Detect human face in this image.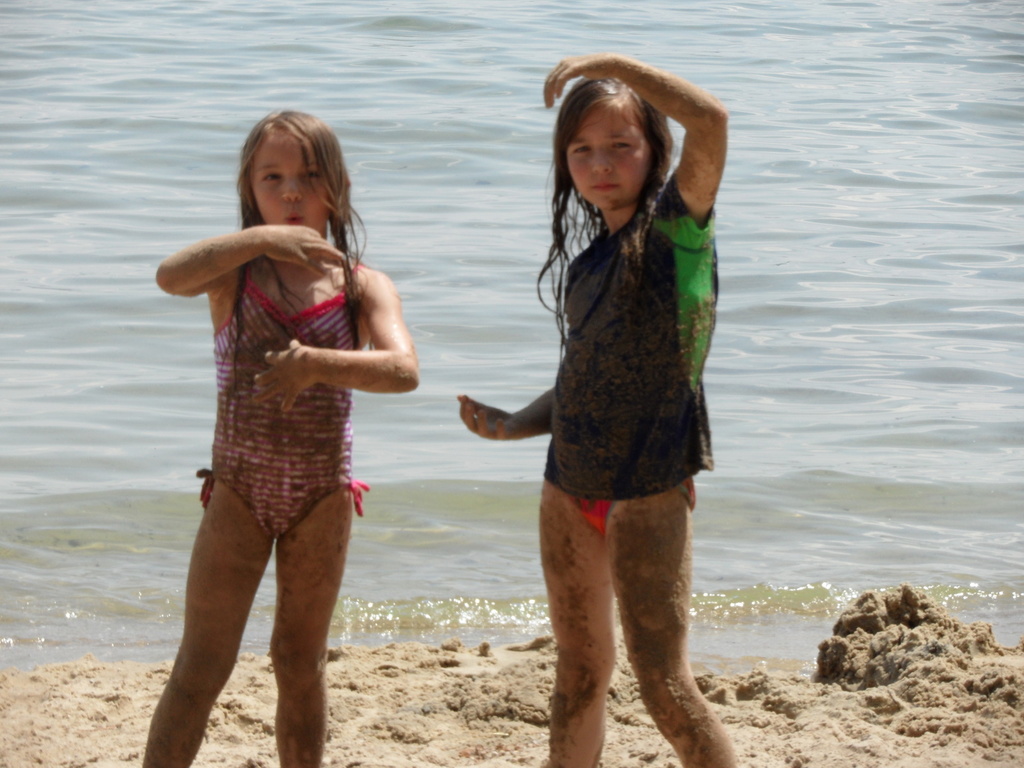
Detection: <box>242,131,331,233</box>.
